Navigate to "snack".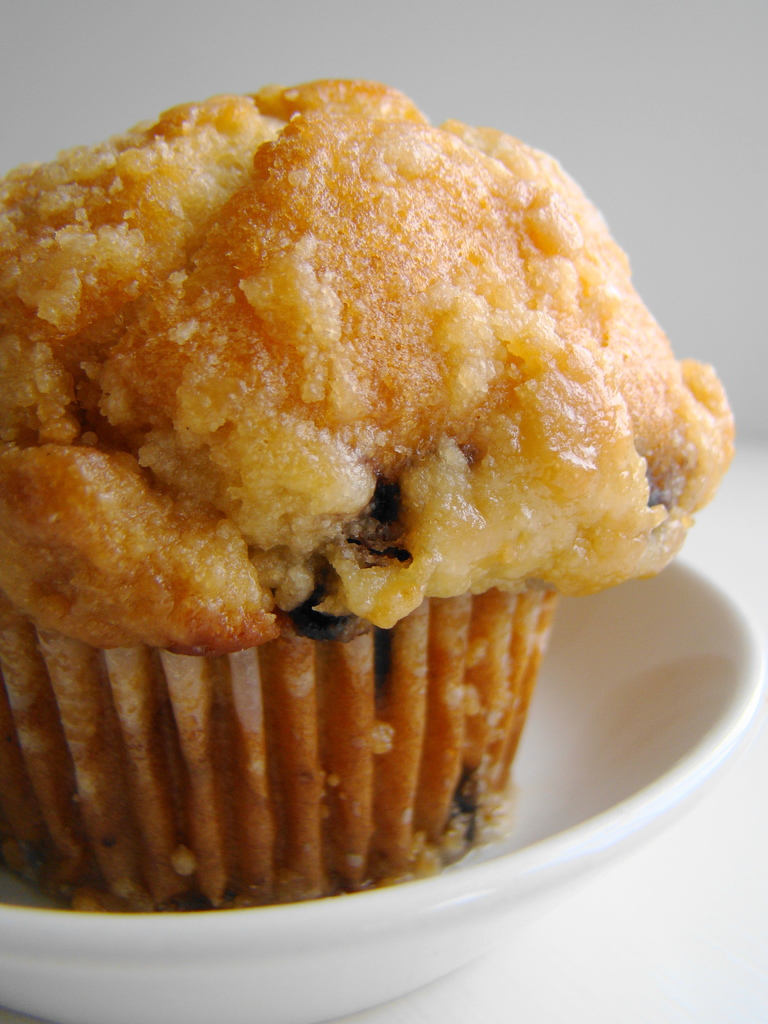
Navigation target: locate(1, 113, 715, 974).
